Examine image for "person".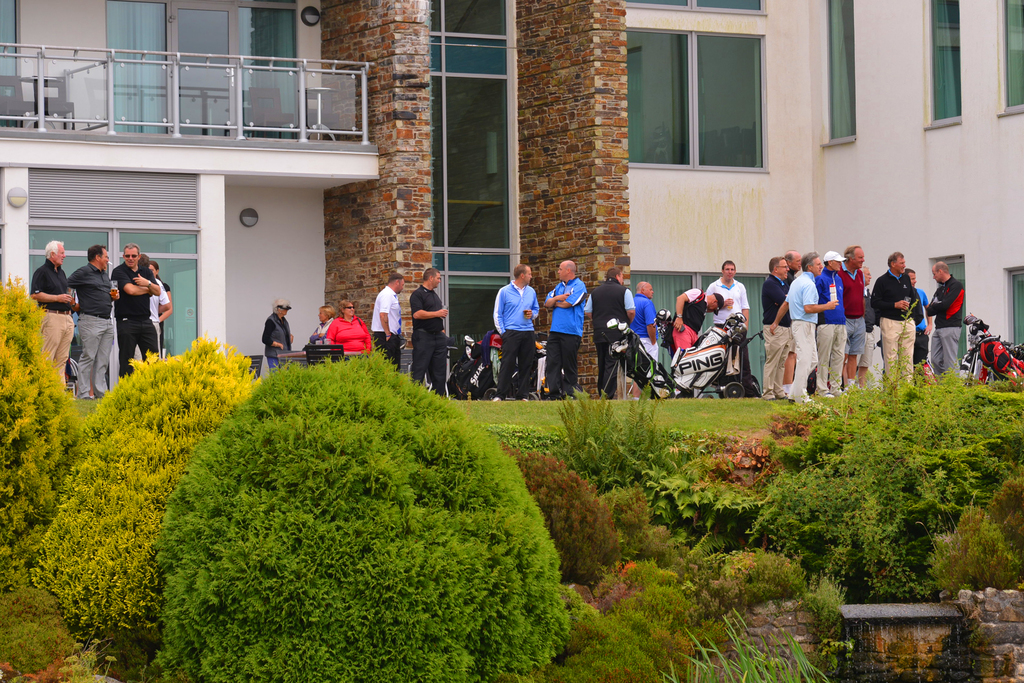
Examination result: bbox=[539, 260, 589, 398].
